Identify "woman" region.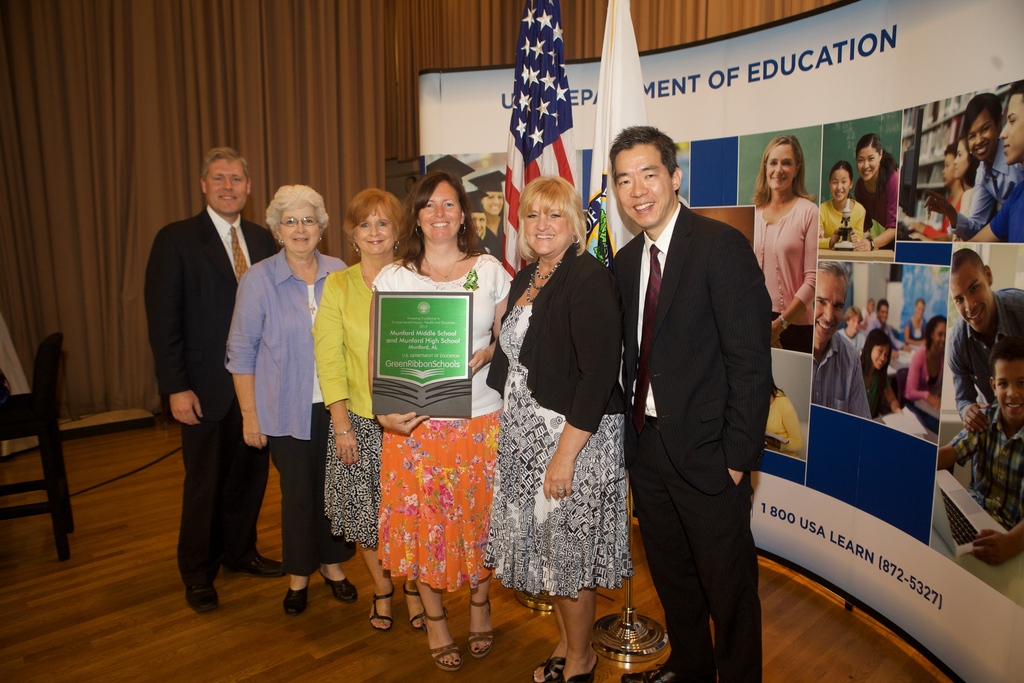
Region: detection(859, 324, 900, 419).
